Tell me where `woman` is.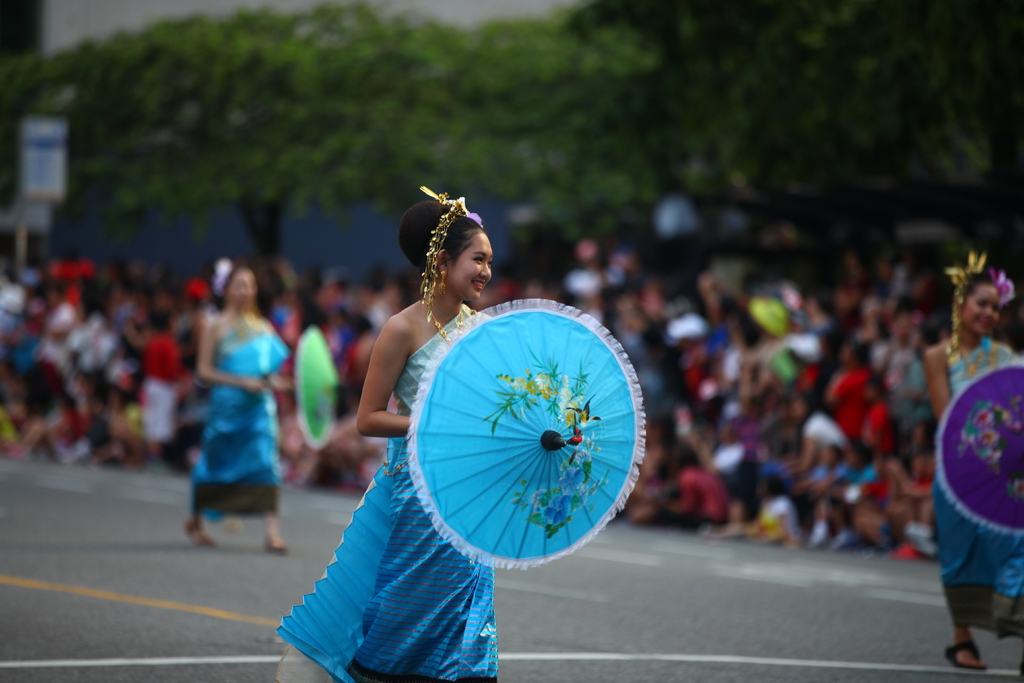
`woman` is at {"left": 282, "top": 211, "right": 618, "bottom": 657}.
